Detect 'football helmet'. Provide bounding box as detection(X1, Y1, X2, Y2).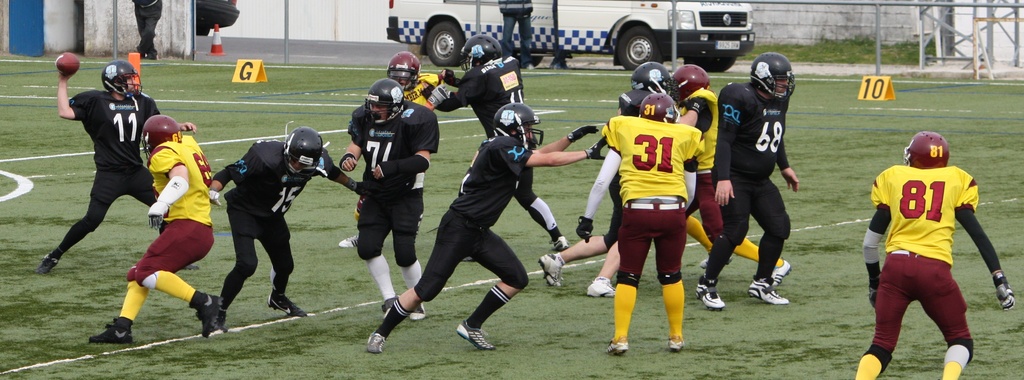
detection(748, 48, 797, 106).
